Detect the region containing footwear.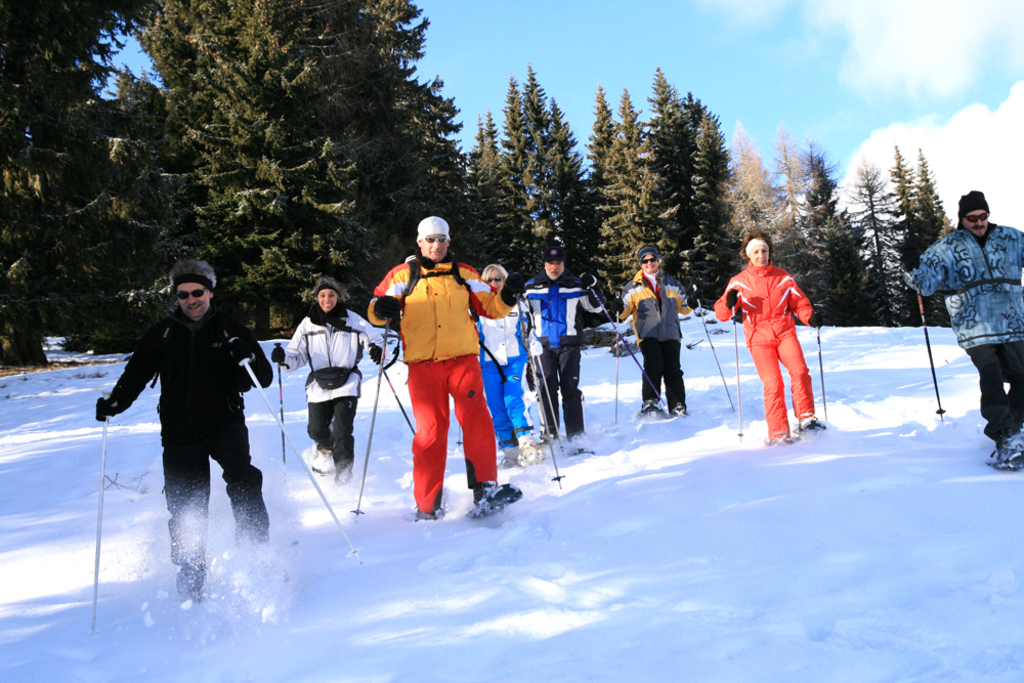
[173,569,210,610].
